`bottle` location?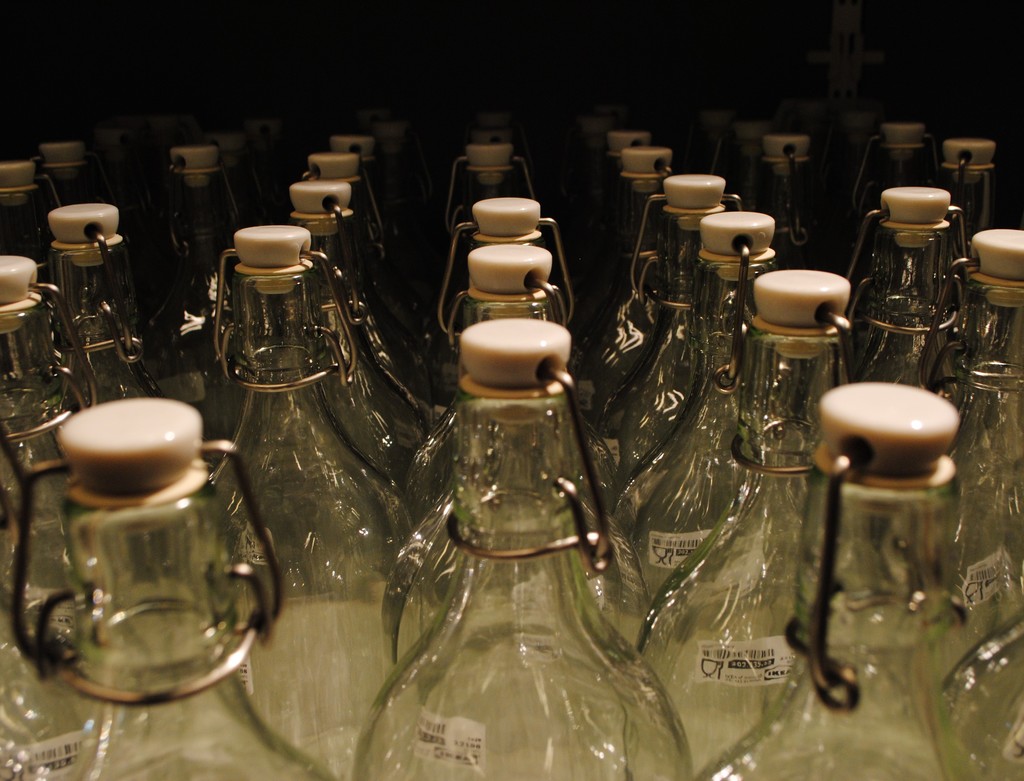
[left=283, top=170, right=417, bottom=408]
